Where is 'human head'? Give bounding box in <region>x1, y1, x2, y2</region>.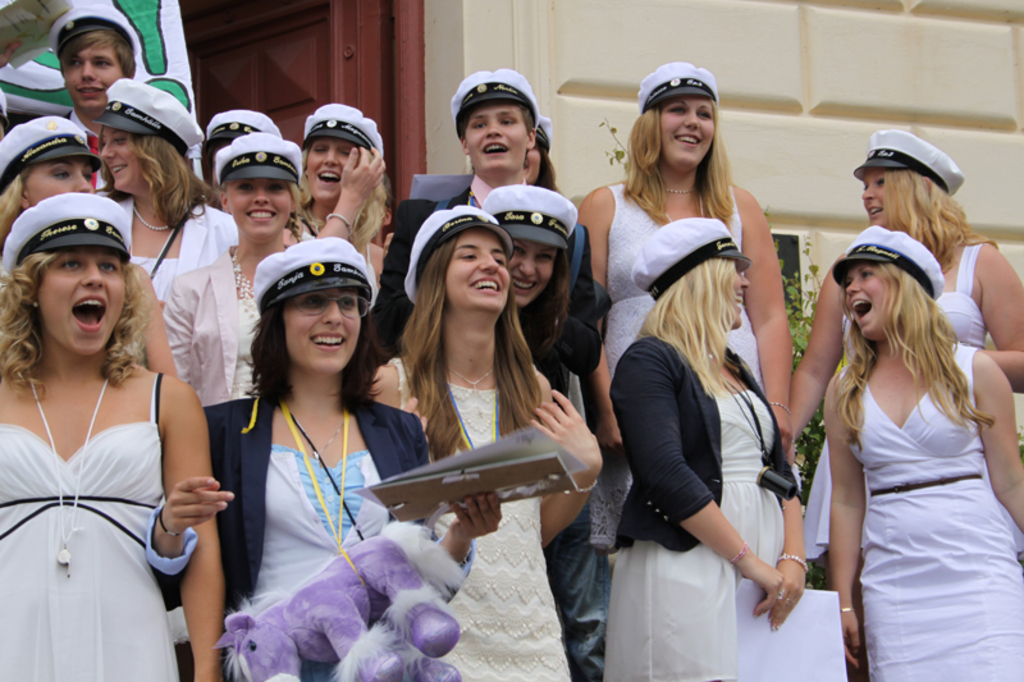
<region>13, 197, 141, 357</region>.
